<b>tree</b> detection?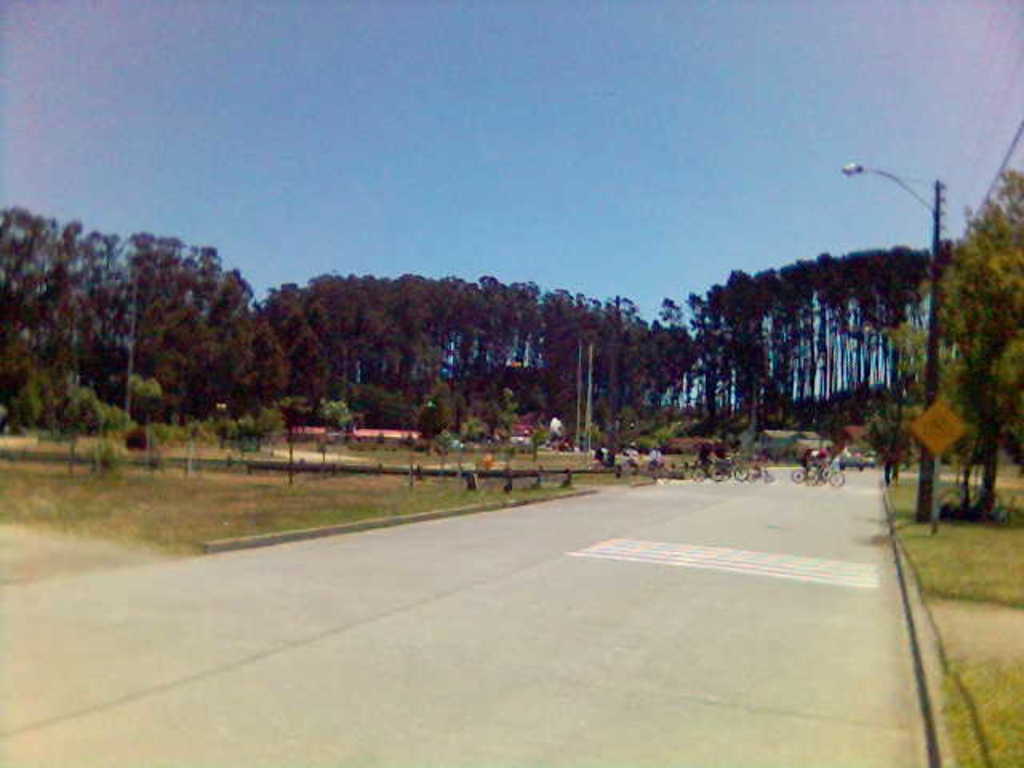
x1=886, y1=168, x2=1022, y2=518
